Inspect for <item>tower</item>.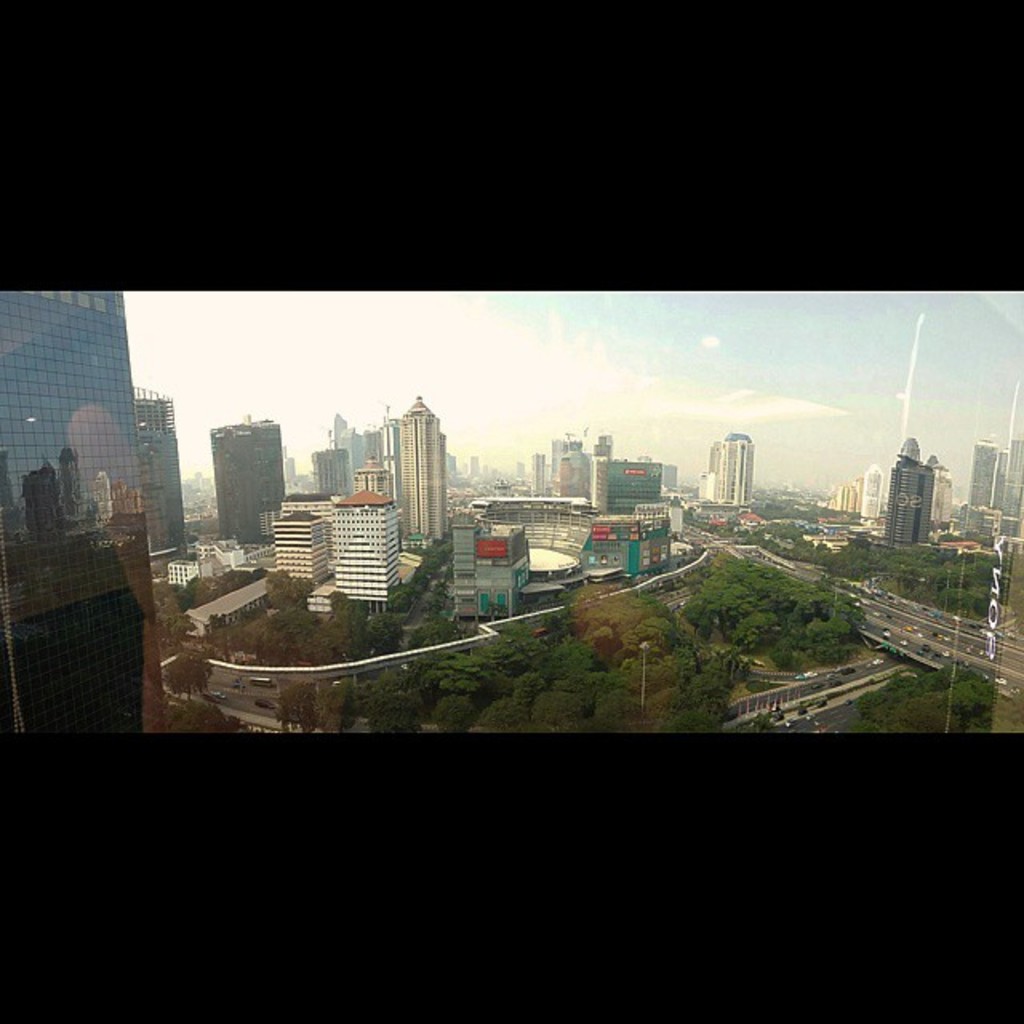
Inspection: box=[395, 394, 454, 552].
